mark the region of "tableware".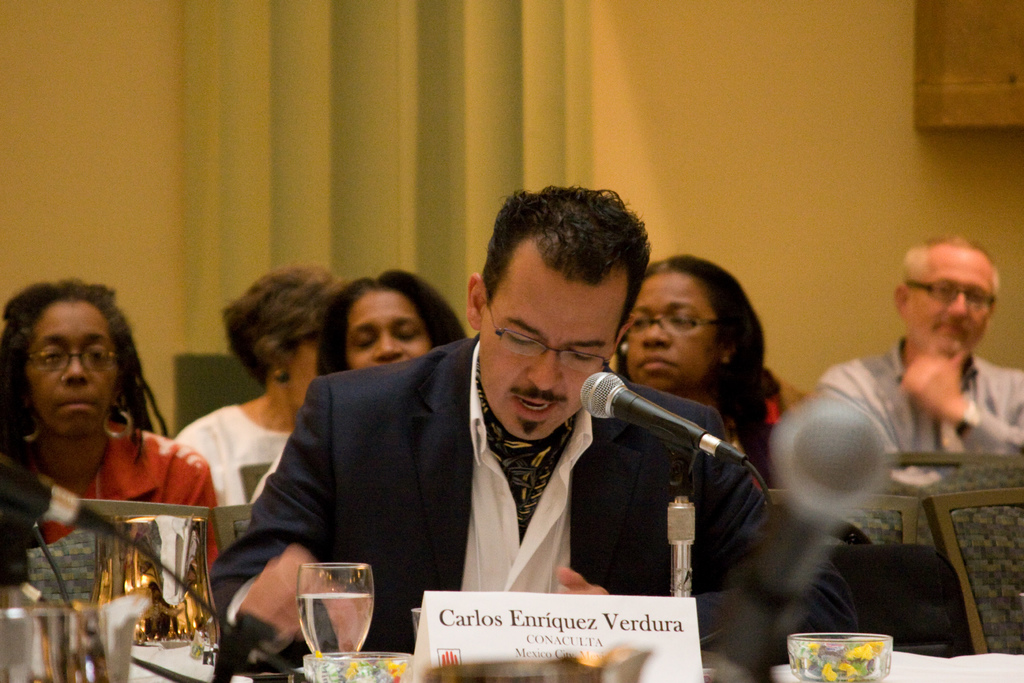
Region: Rect(303, 652, 415, 682).
